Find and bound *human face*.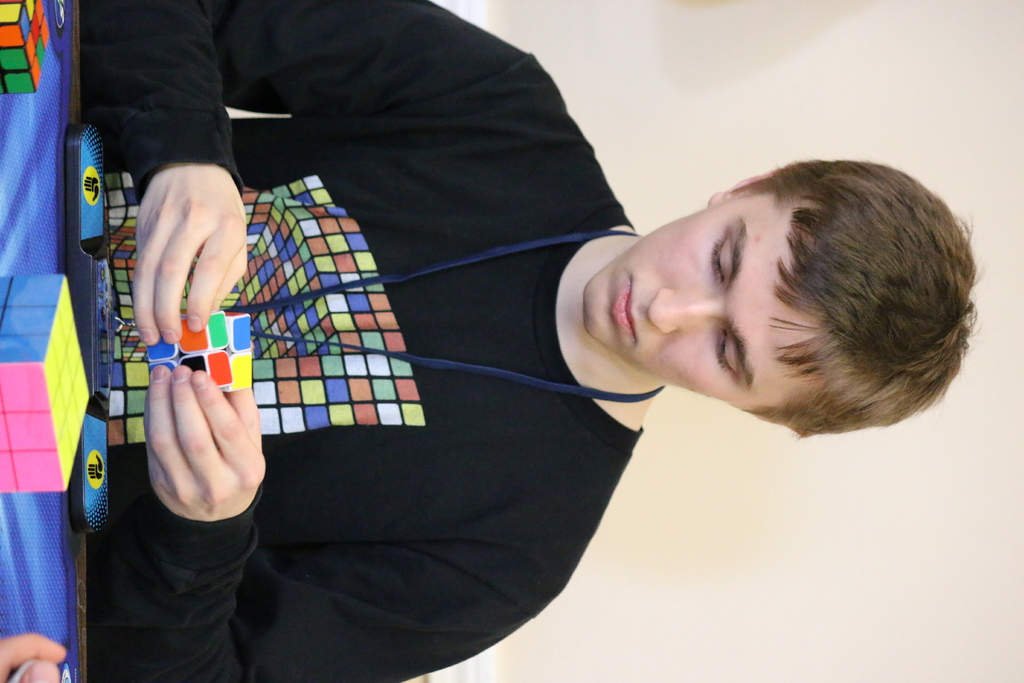
Bound: box=[580, 185, 808, 414].
